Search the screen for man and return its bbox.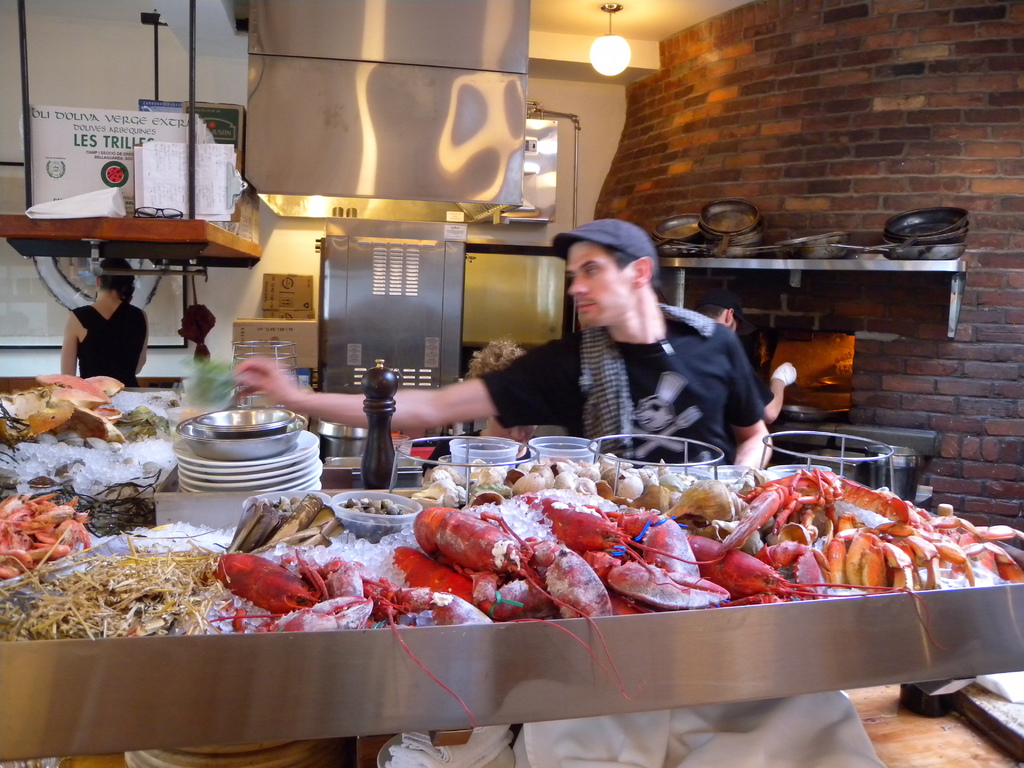
Found: bbox=(694, 295, 747, 336).
